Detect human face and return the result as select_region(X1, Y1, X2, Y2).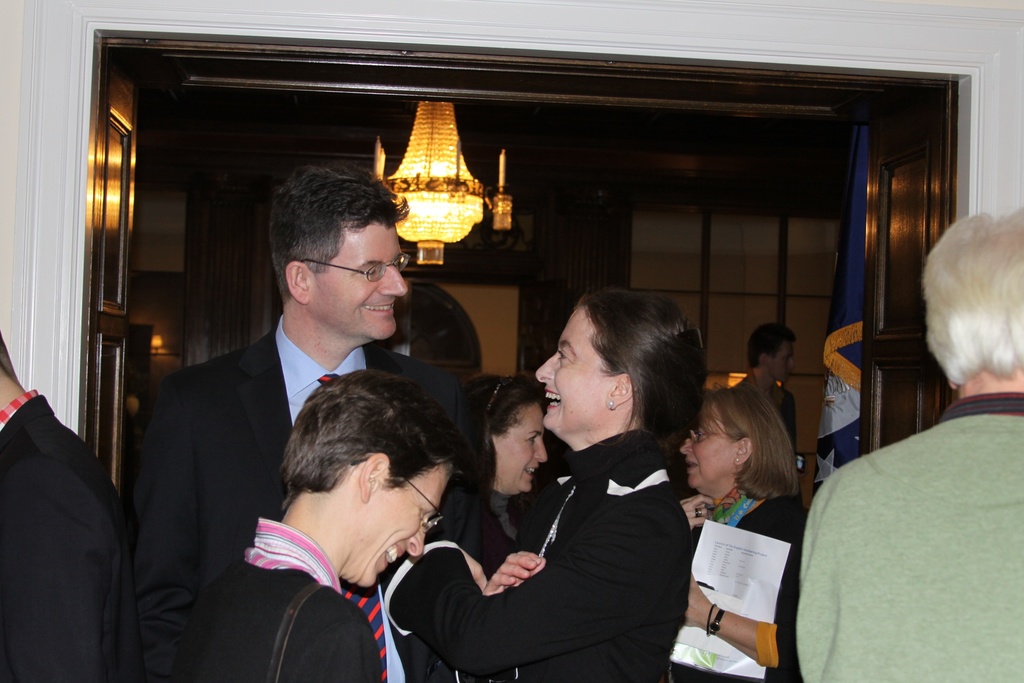
select_region(536, 309, 612, 431).
